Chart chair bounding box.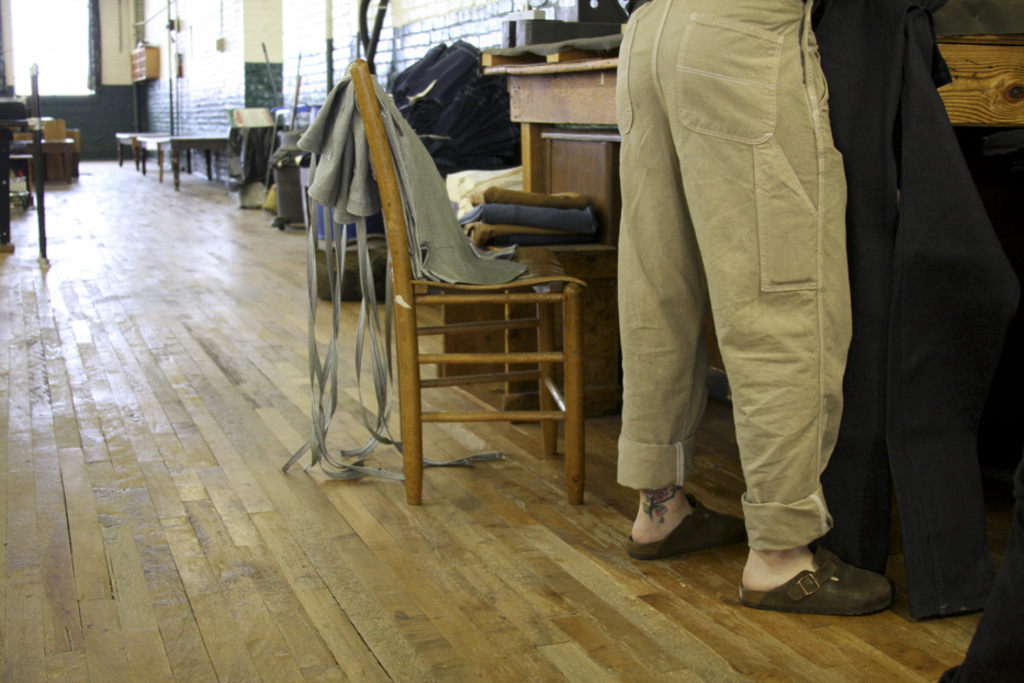
Charted: x1=317, y1=76, x2=604, y2=508.
